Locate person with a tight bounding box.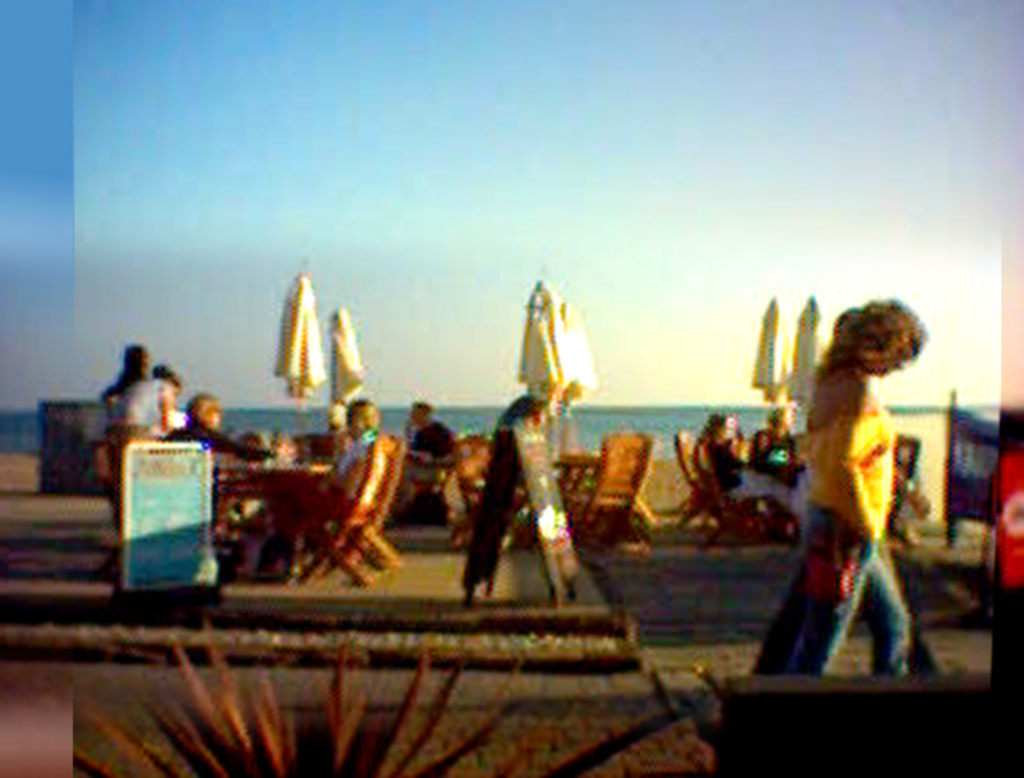
crop(403, 395, 460, 465).
